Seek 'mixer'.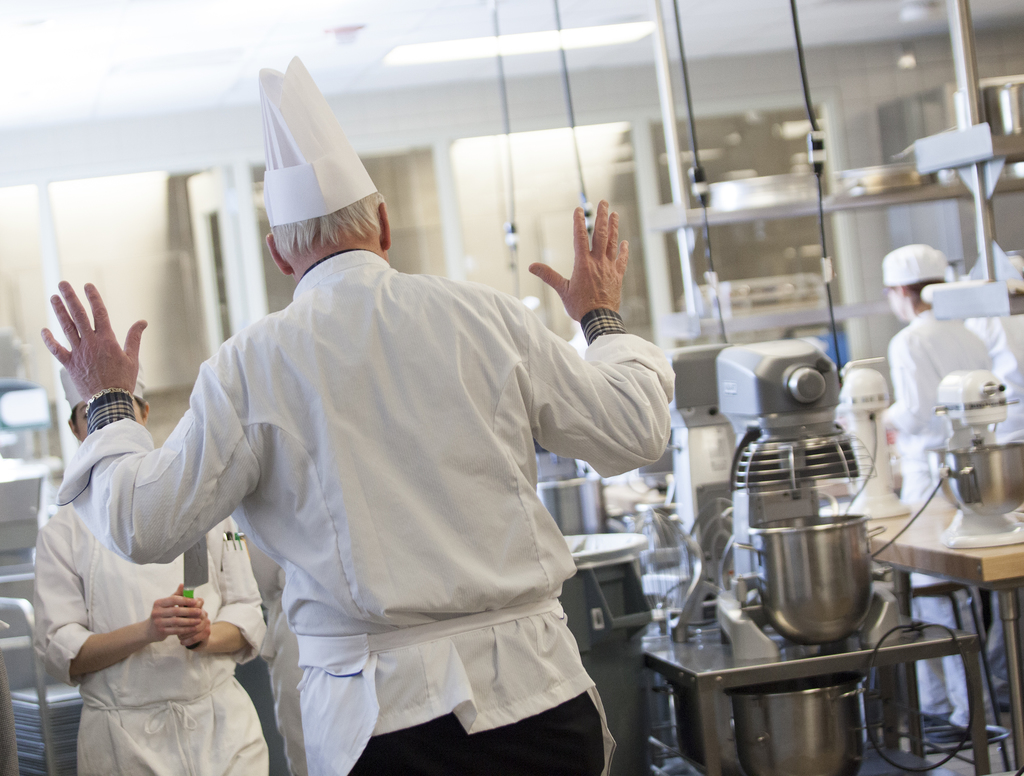
l=700, t=370, r=897, b=680.
